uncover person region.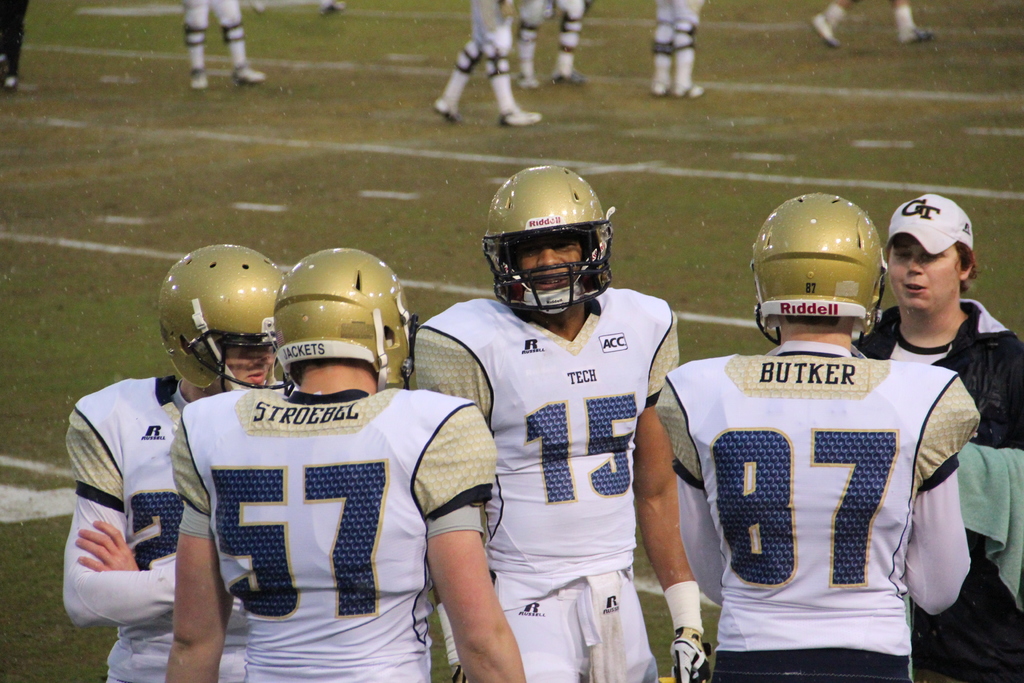
Uncovered: box(810, 0, 935, 45).
